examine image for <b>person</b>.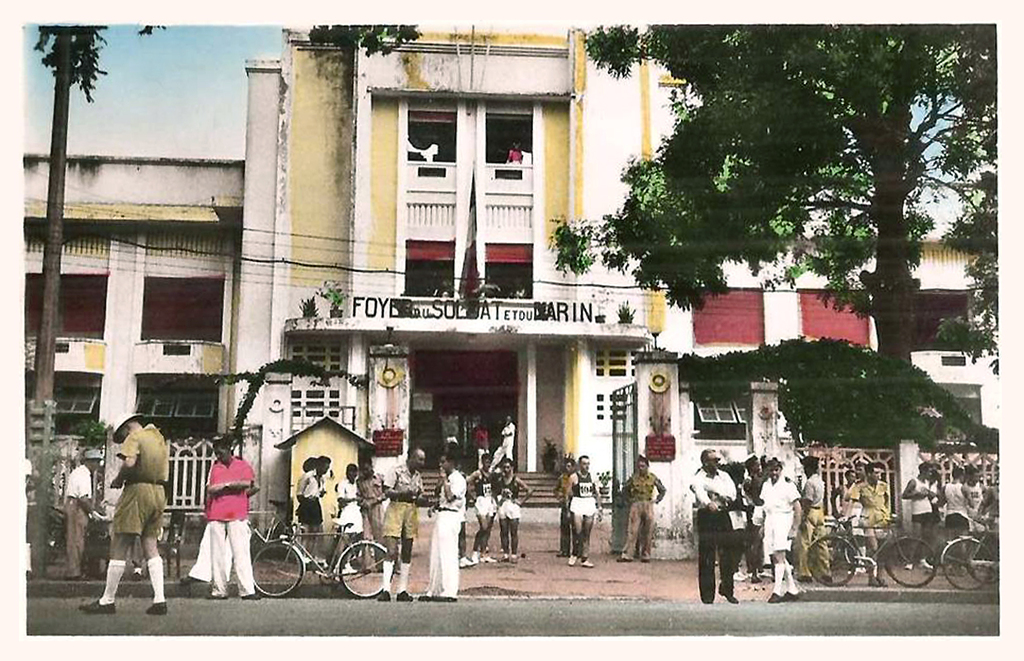
Examination result: l=566, t=448, r=607, b=573.
